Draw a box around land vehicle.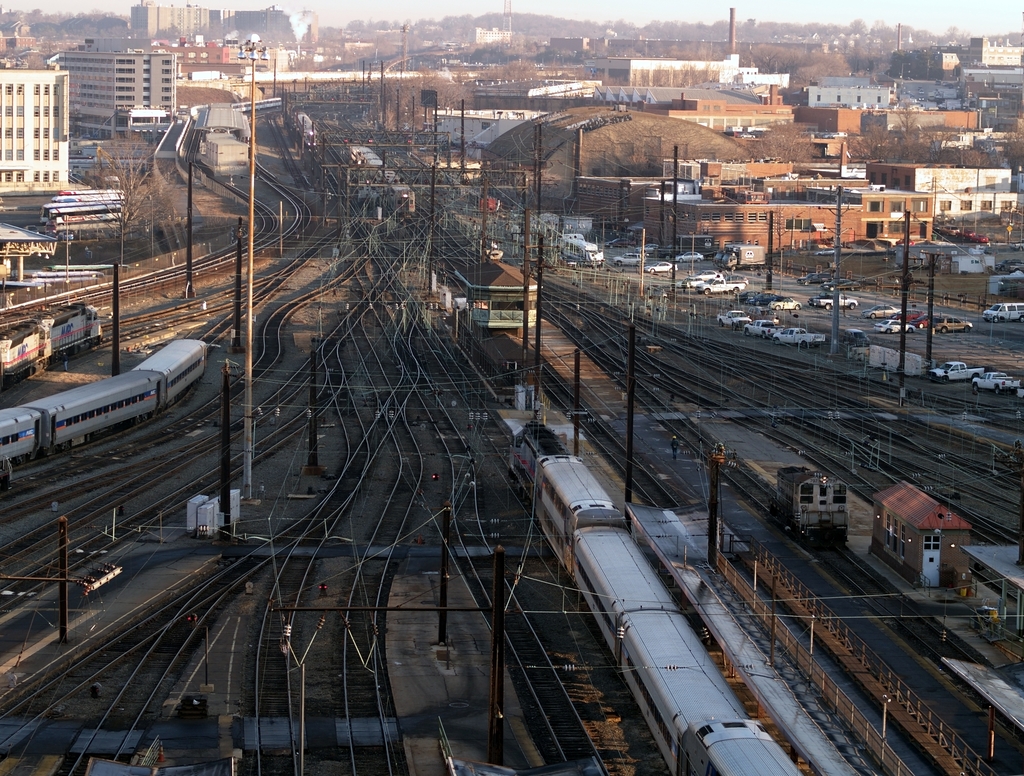
locate(0, 303, 104, 382).
